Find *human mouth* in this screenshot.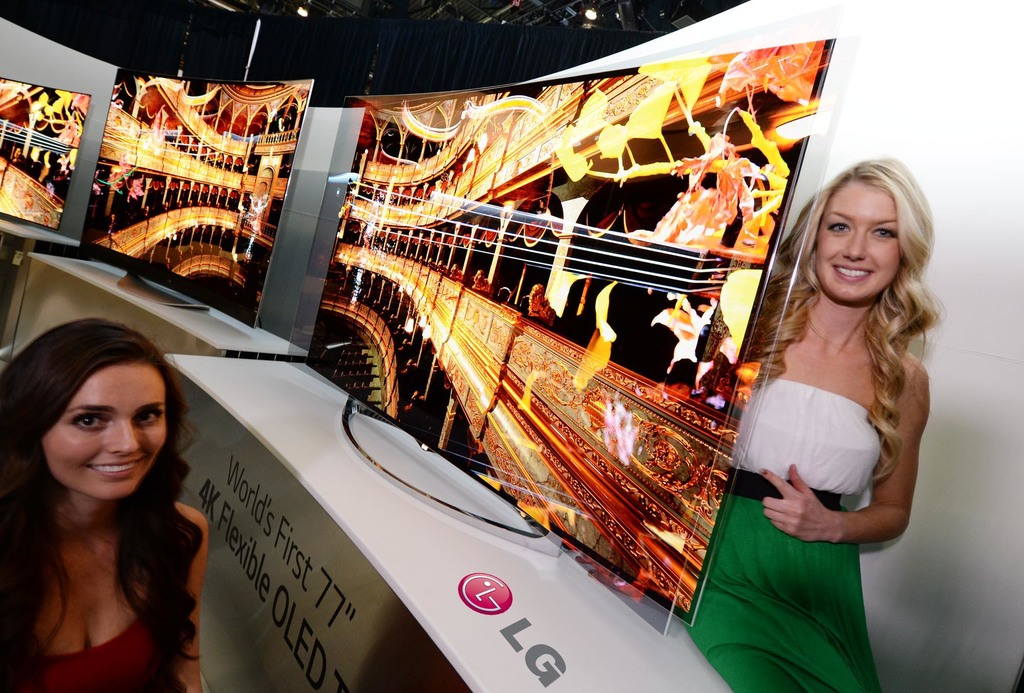
The bounding box for *human mouth* is 79 459 147 482.
